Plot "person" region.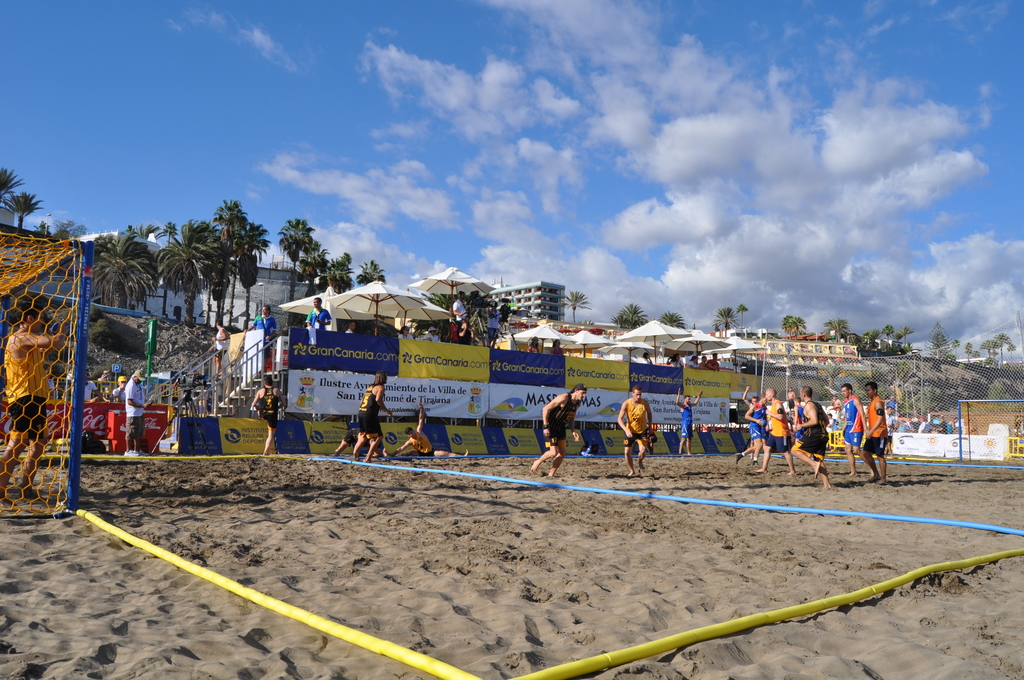
Plotted at [left=704, top=352, right=716, bottom=370].
